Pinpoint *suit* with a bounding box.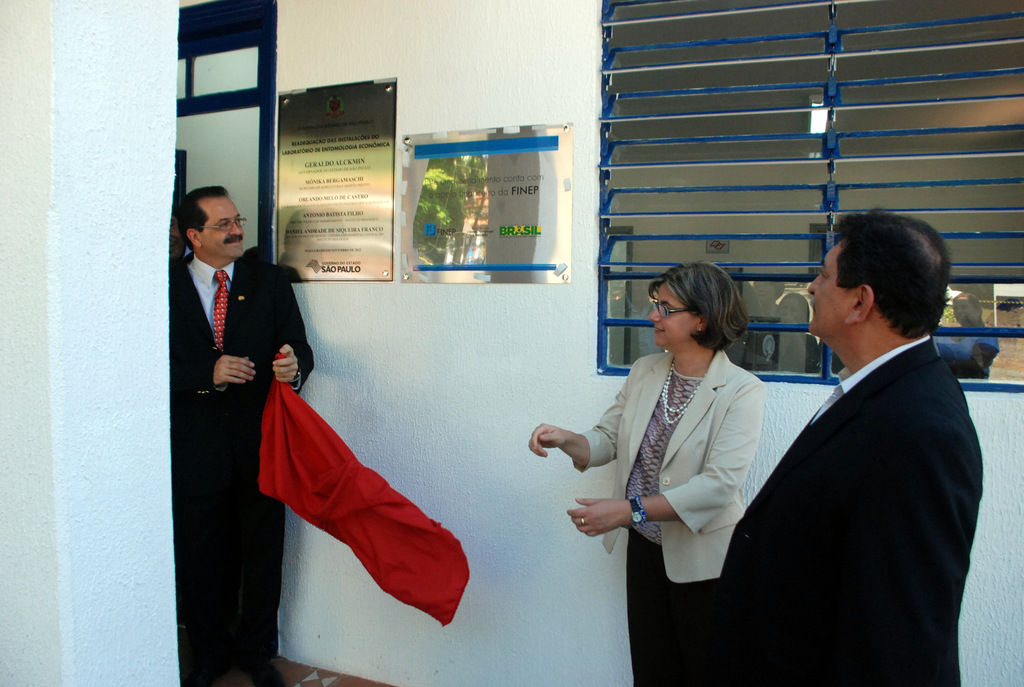
572/345/764/686.
